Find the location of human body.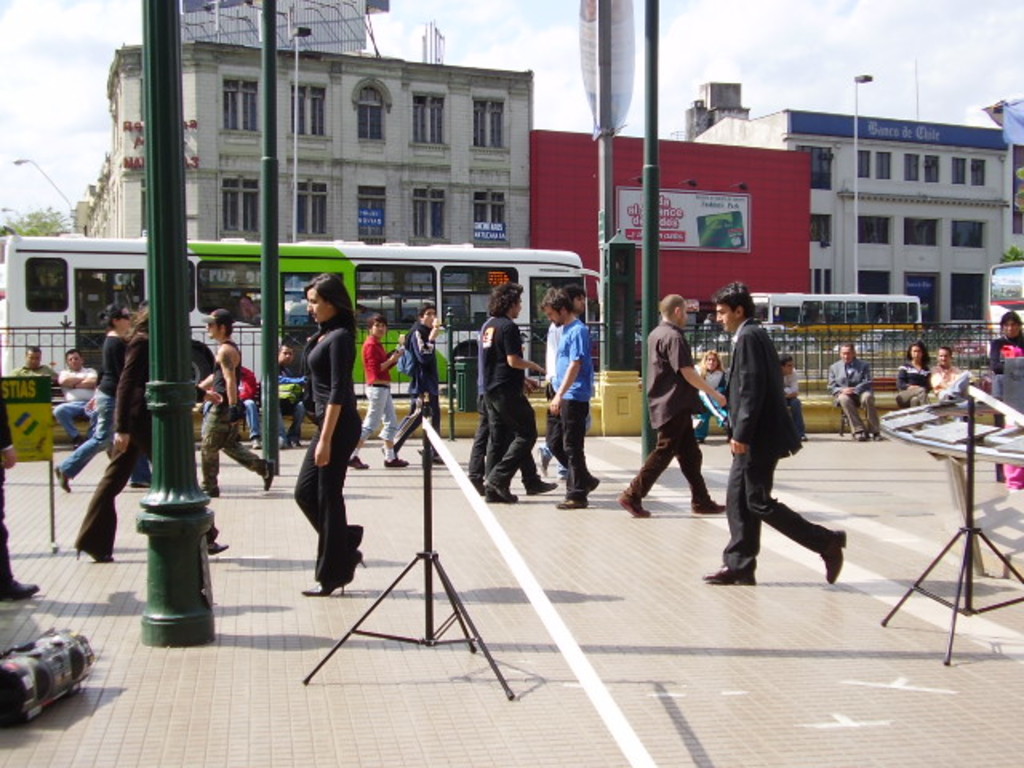
Location: <region>58, 304, 150, 493</region>.
